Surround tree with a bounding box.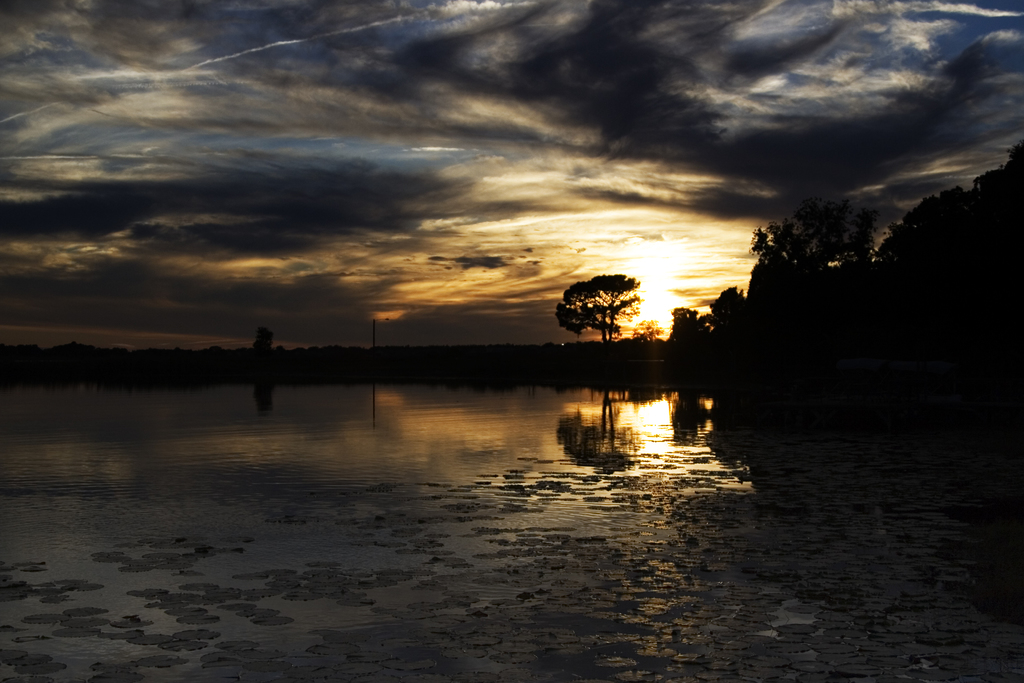
(left=563, top=258, right=659, bottom=343).
